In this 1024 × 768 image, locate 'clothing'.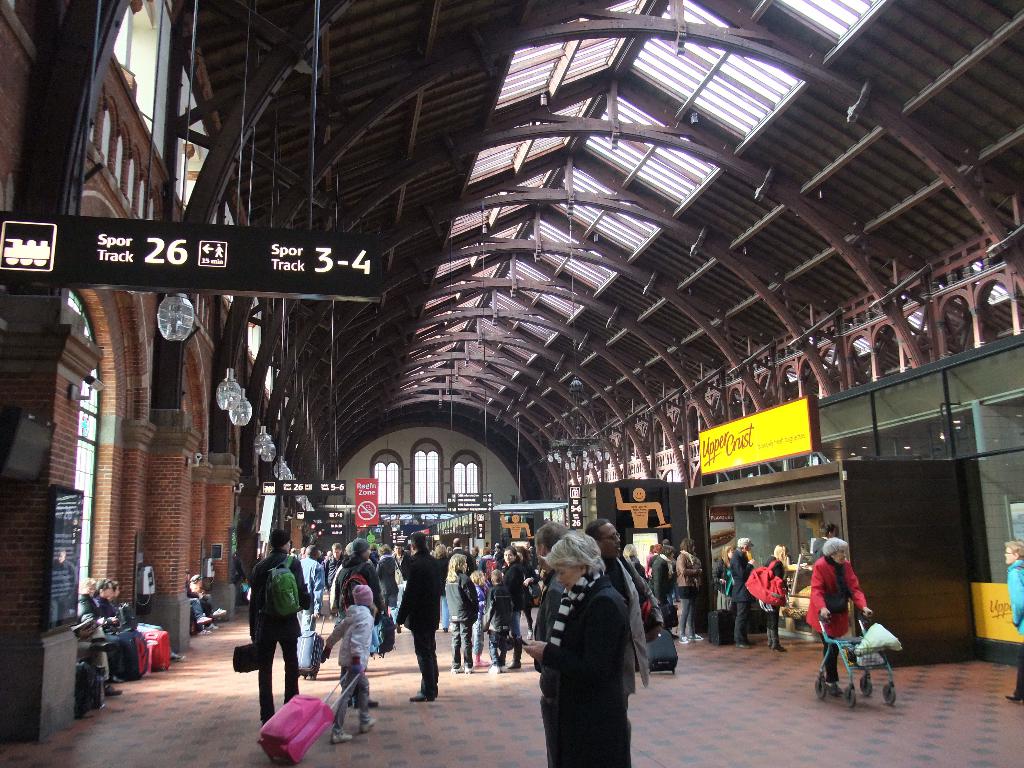
Bounding box: (left=813, top=534, right=831, bottom=562).
